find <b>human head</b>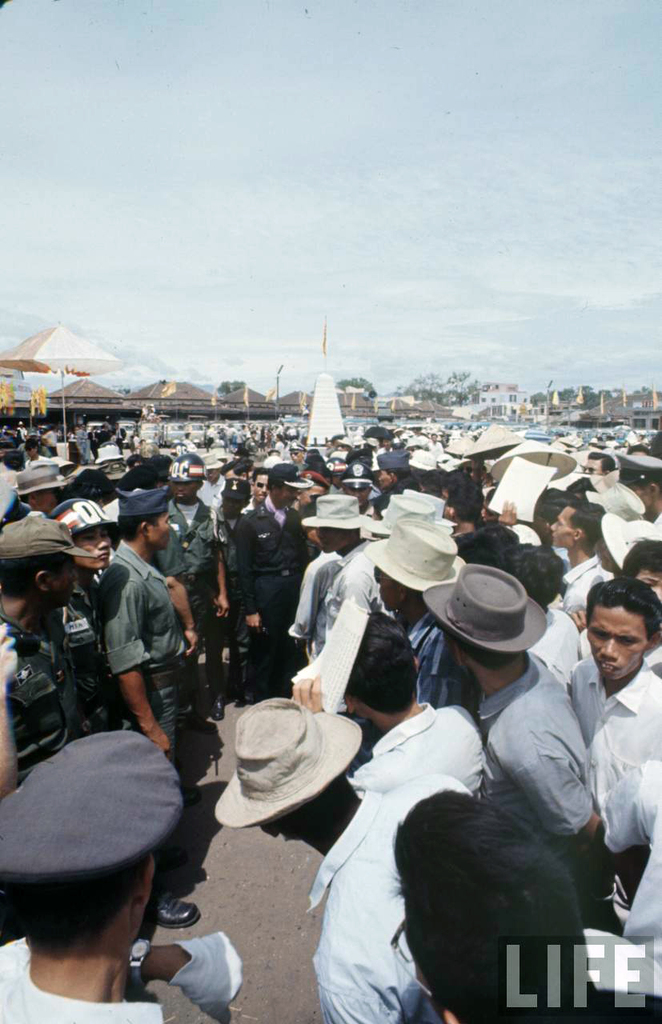
(left=17, top=462, right=61, bottom=510)
